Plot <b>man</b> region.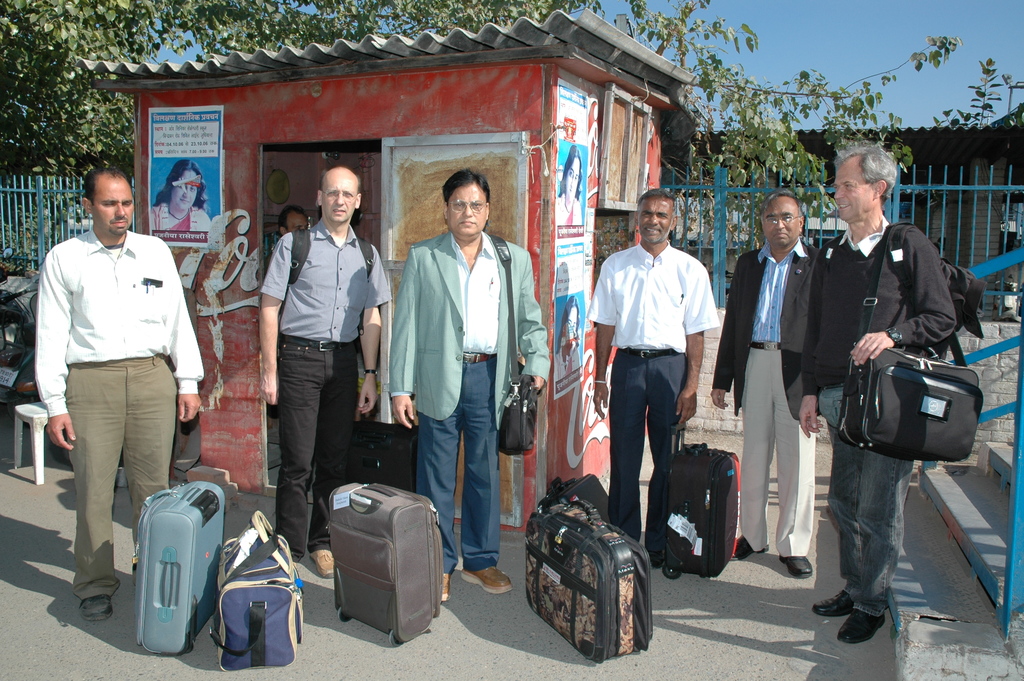
Plotted at x1=389, y1=179, x2=548, y2=599.
